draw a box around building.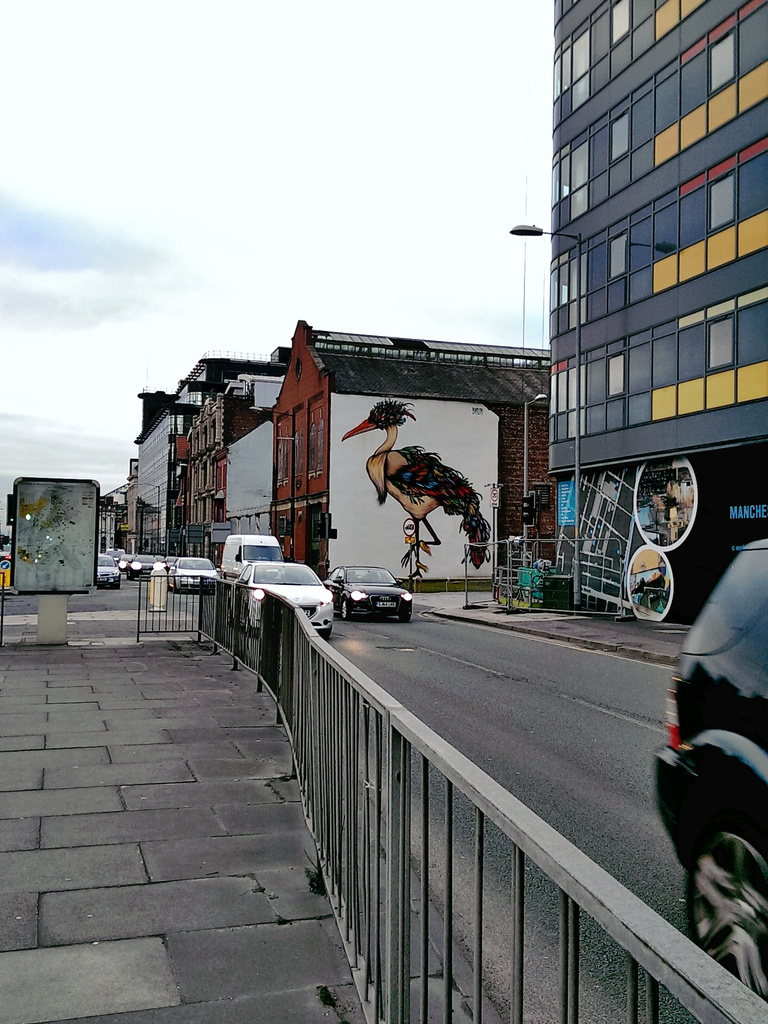
(551,0,767,626).
